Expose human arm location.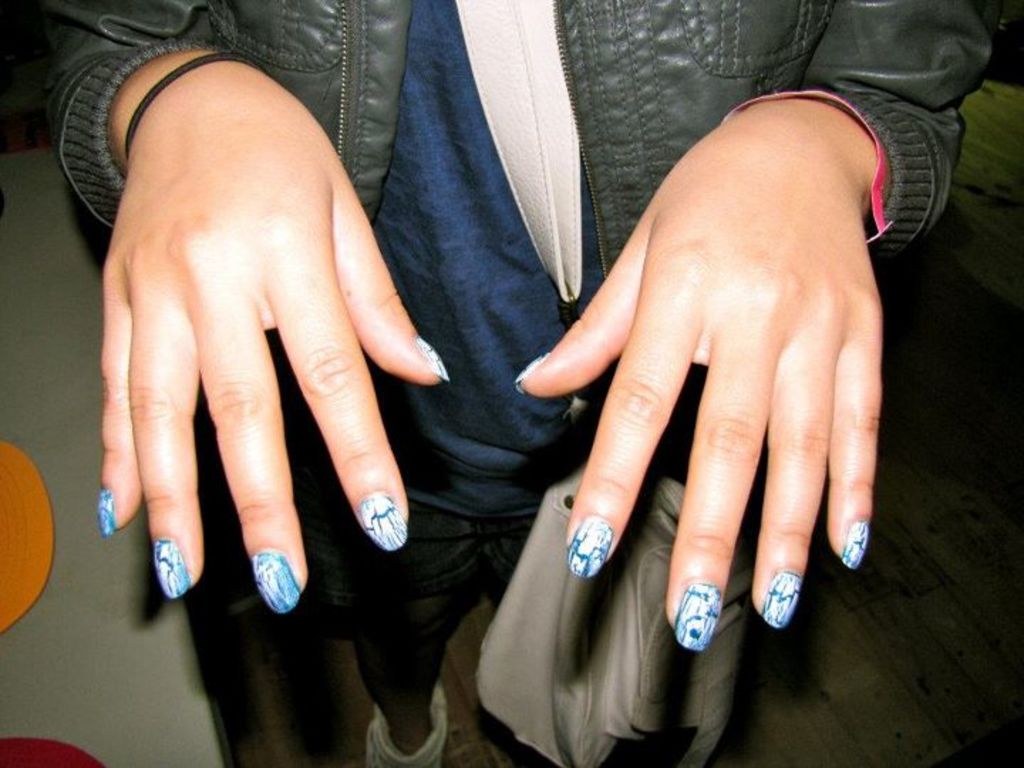
Exposed at bbox(502, 0, 994, 650).
